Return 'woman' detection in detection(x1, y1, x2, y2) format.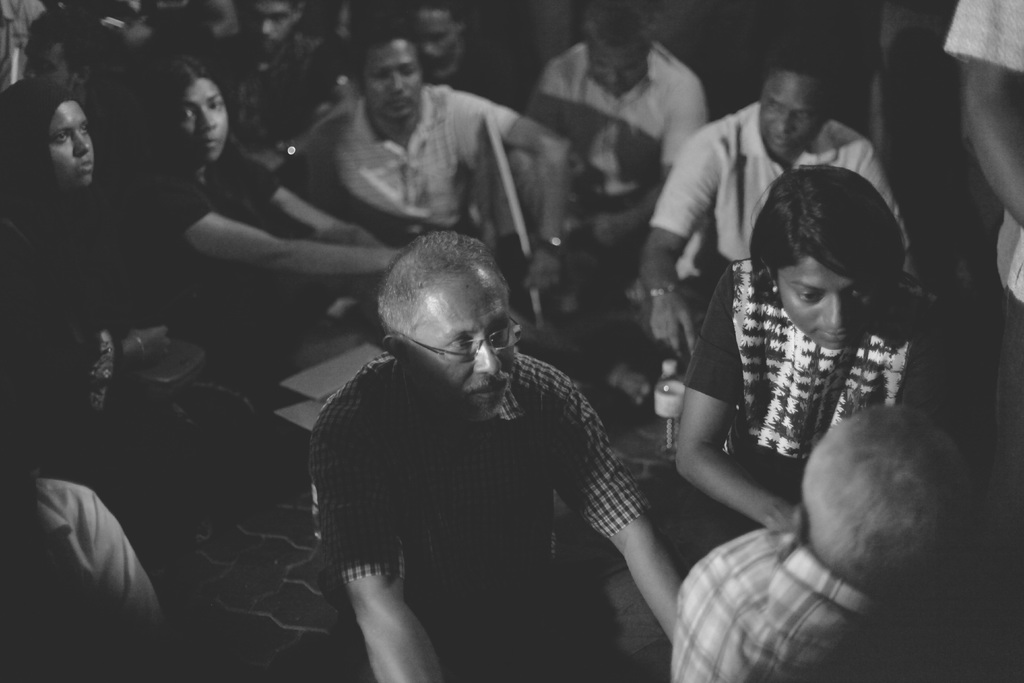
detection(129, 47, 427, 398).
